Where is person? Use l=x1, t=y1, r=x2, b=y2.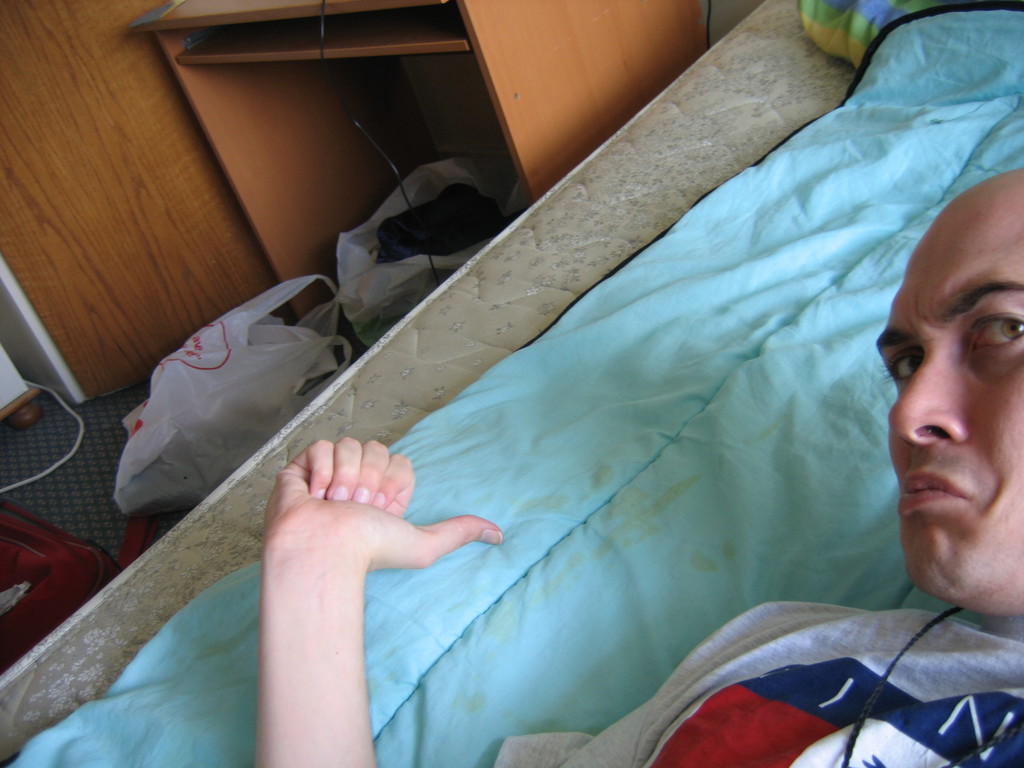
l=256, t=160, r=1023, b=767.
